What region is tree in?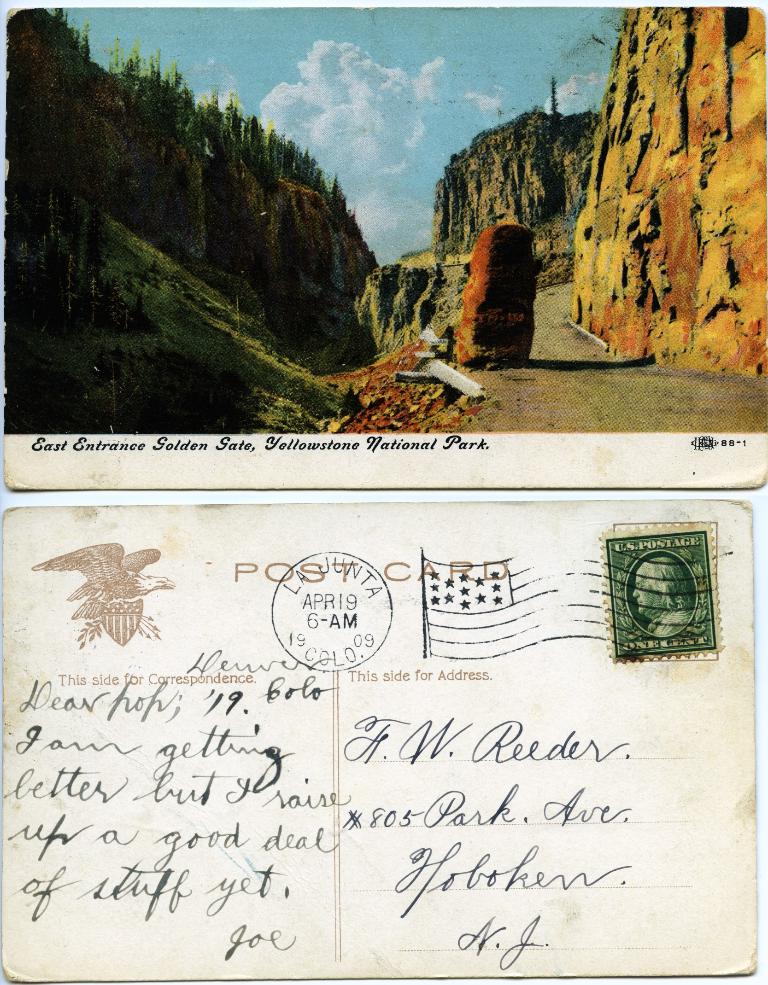
box=[325, 170, 349, 207].
